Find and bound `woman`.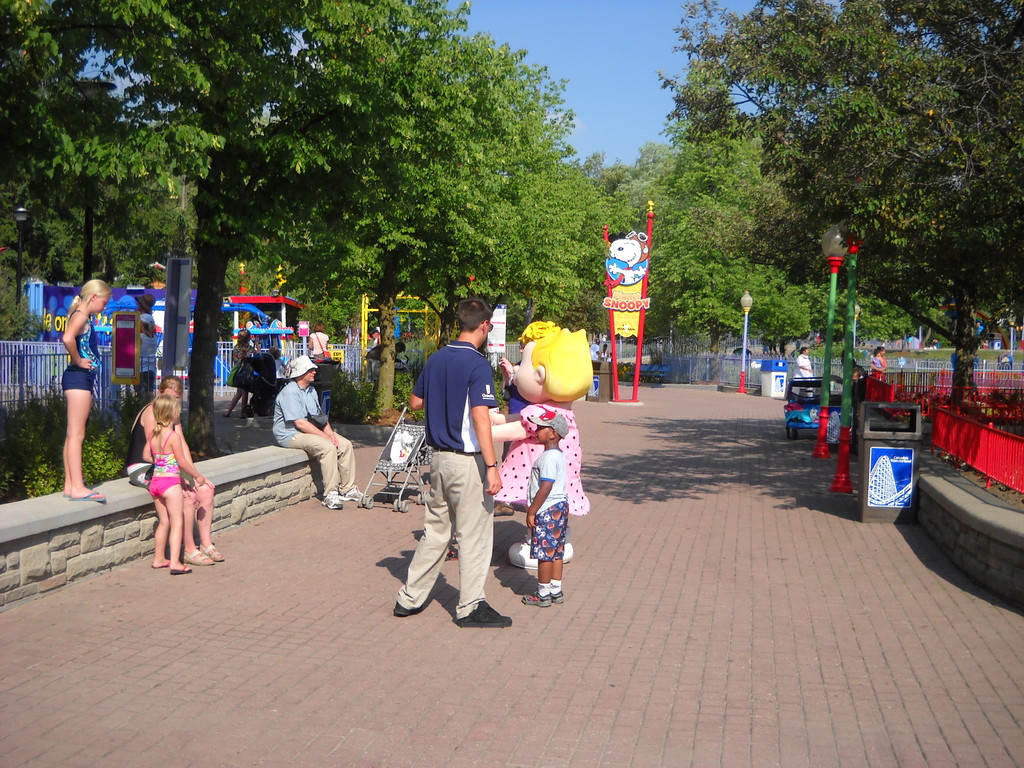
Bound: bbox=(789, 347, 817, 396).
